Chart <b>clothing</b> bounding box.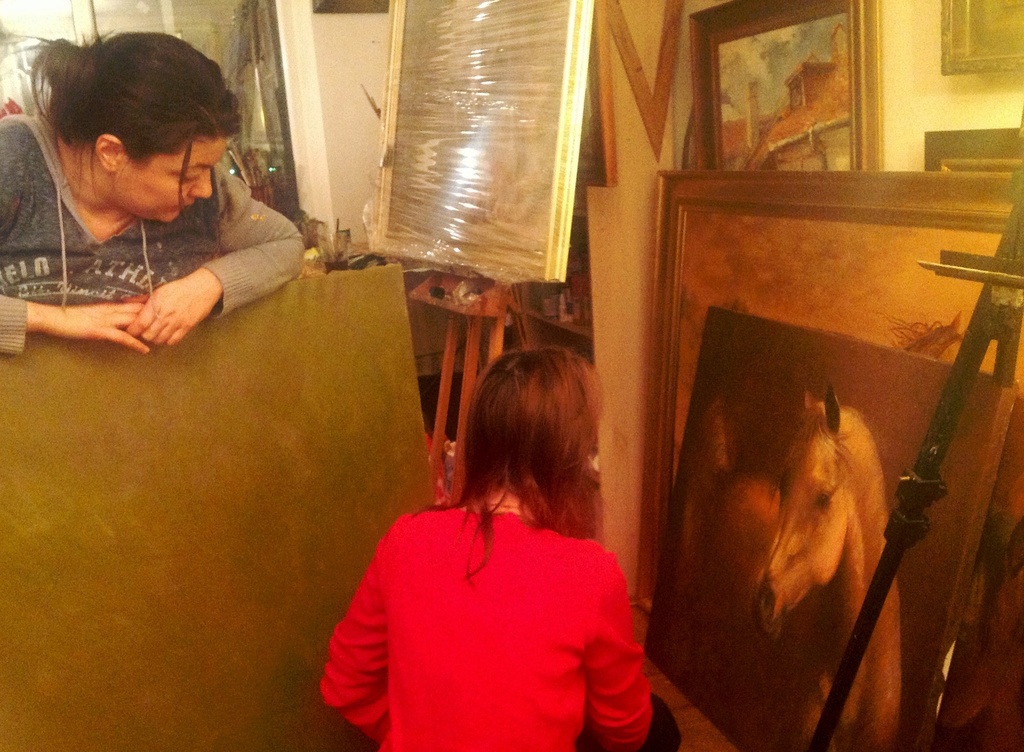
Charted: <bbox>0, 119, 303, 348</bbox>.
